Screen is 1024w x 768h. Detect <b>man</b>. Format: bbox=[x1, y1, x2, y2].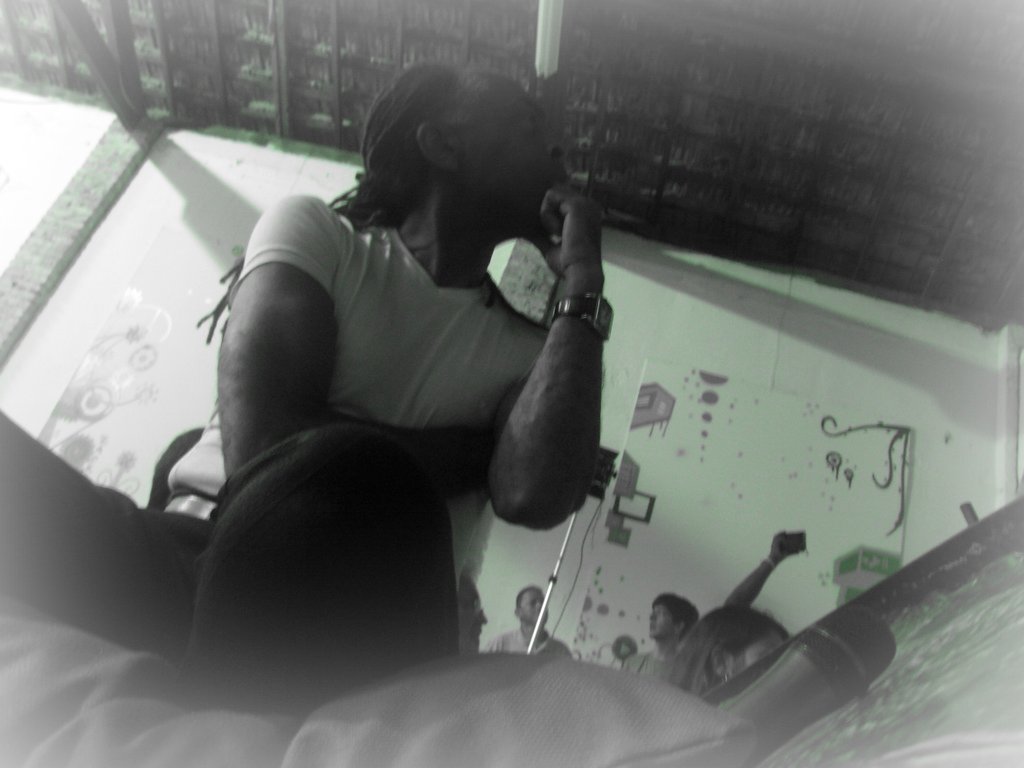
bbox=[486, 586, 575, 659].
